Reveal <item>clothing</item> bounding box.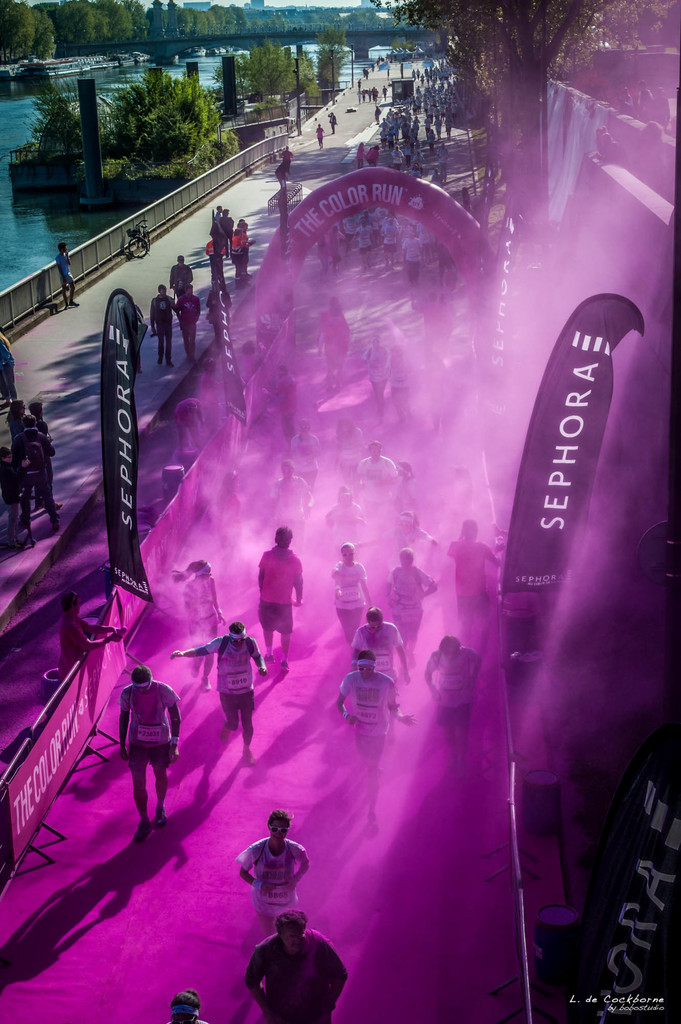
Revealed: BBox(169, 260, 192, 300).
